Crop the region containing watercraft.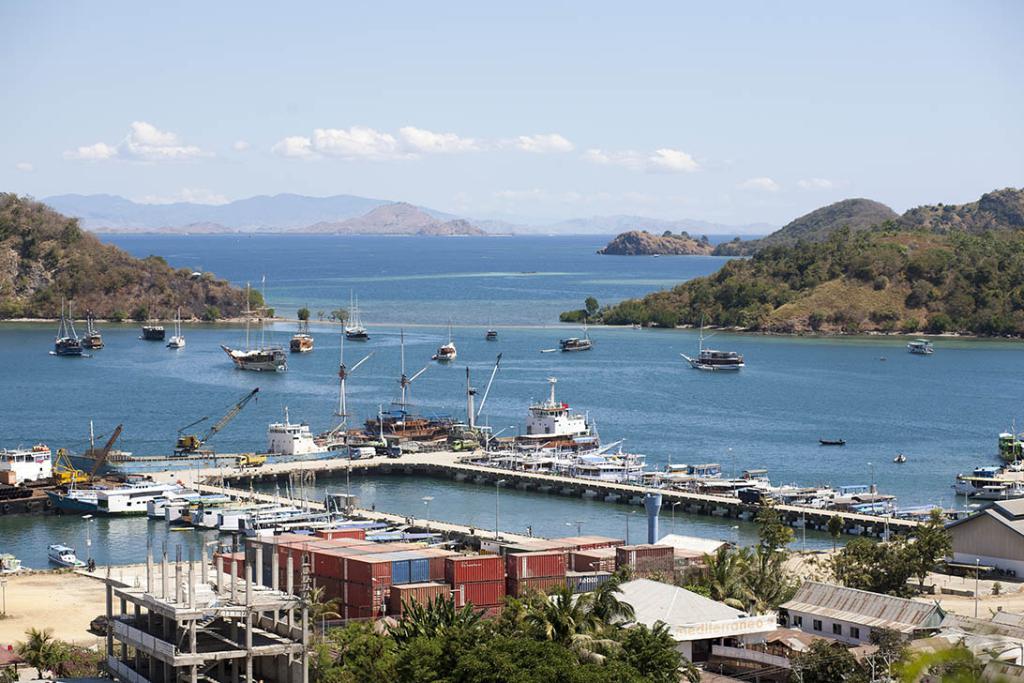
Crop region: x1=678, y1=322, x2=741, y2=375.
